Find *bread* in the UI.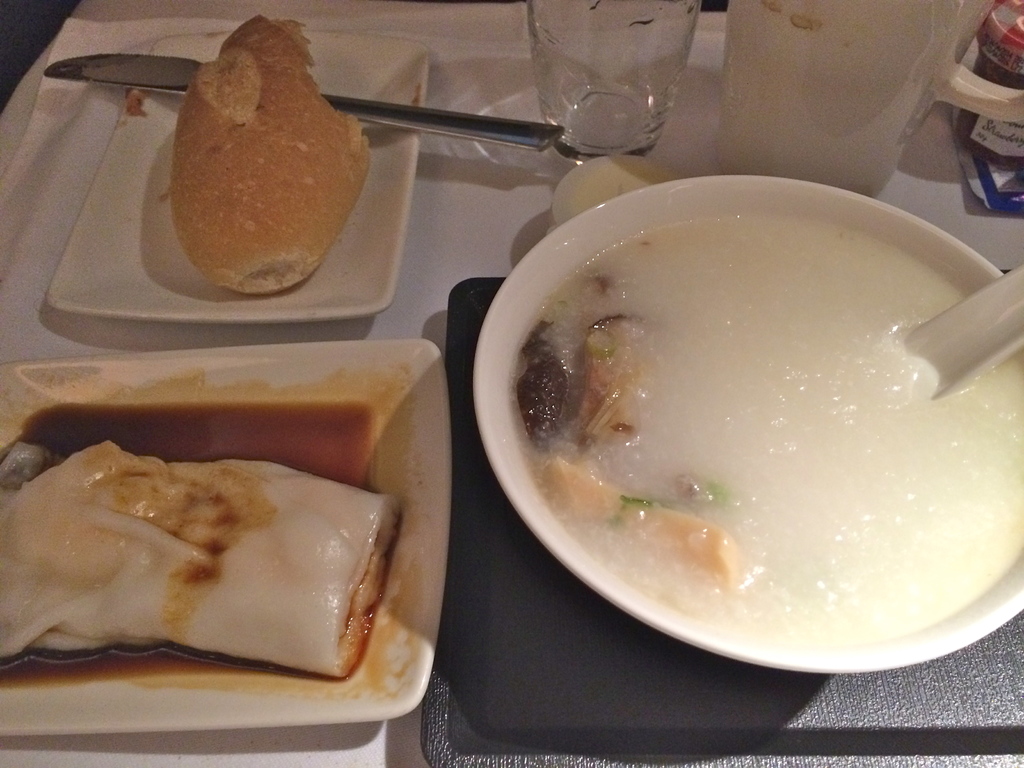
UI element at (154, 28, 359, 276).
